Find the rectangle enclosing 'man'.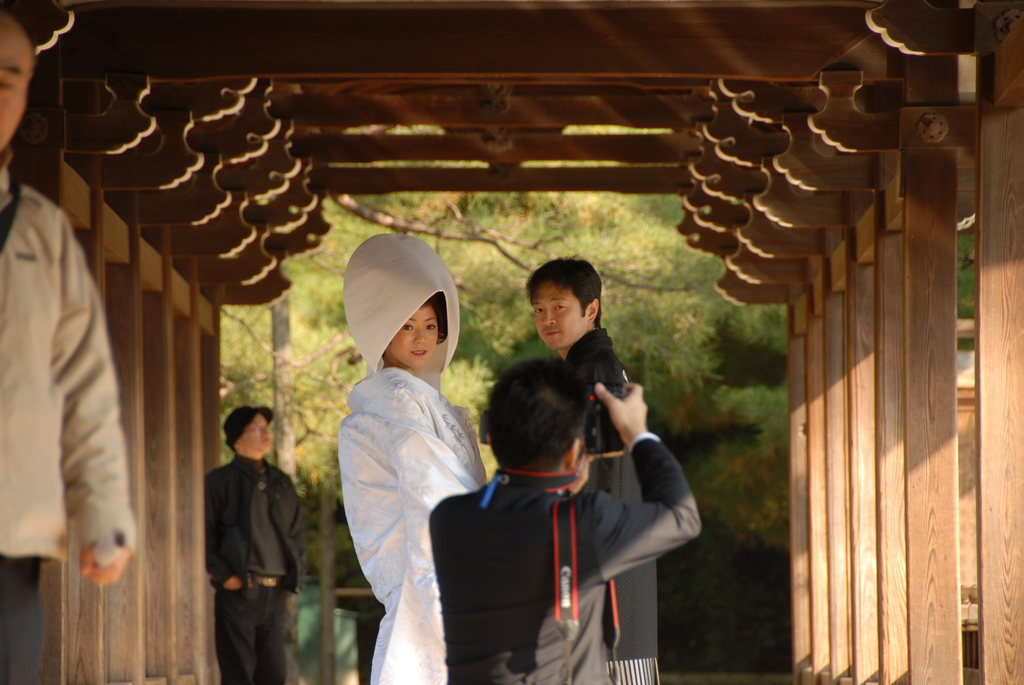
528, 253, 659, 684.
